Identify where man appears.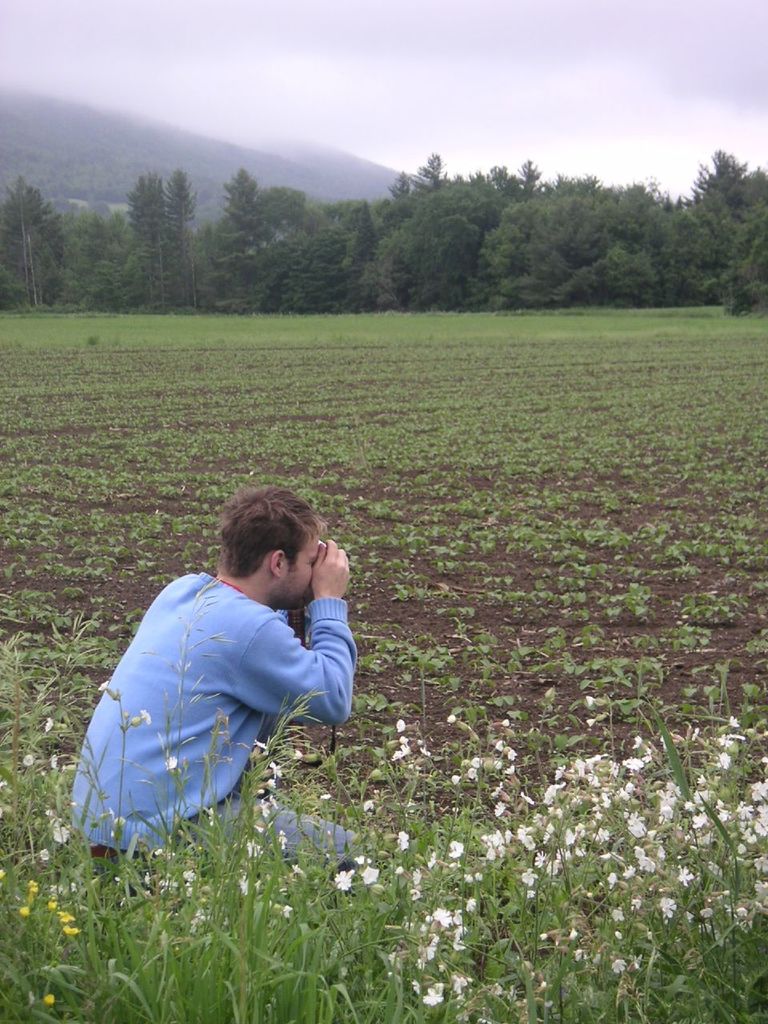
Appears at 74, 489, 364, 914.
